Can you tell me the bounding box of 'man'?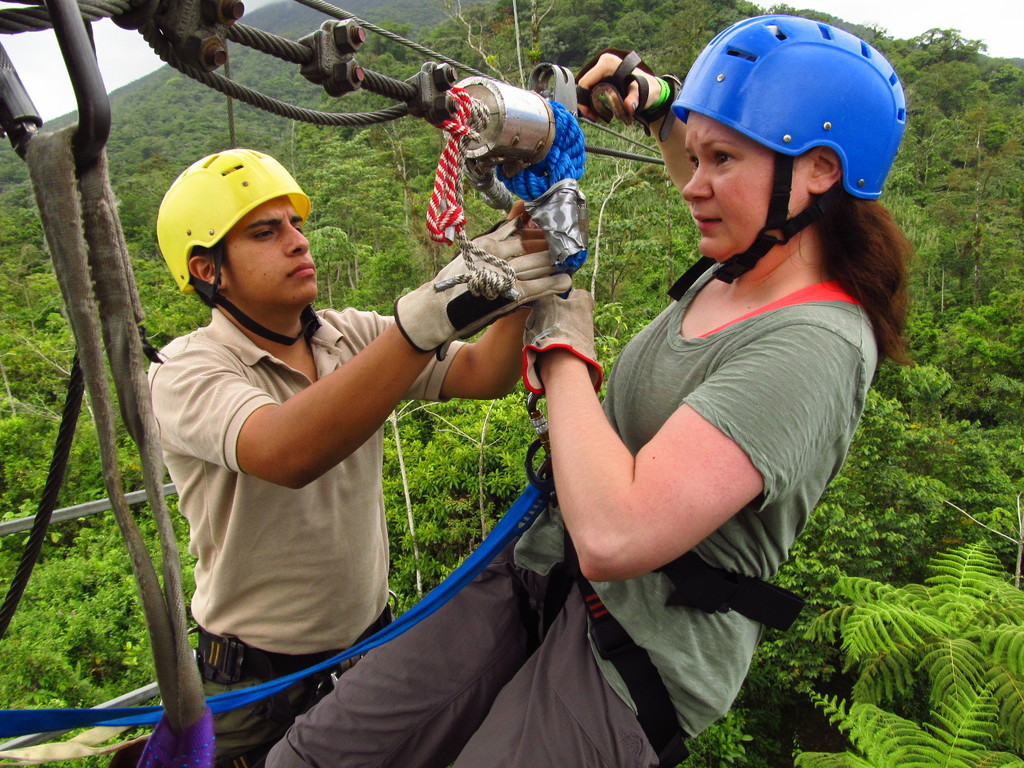
BBox(118, 94, 654, 733).
